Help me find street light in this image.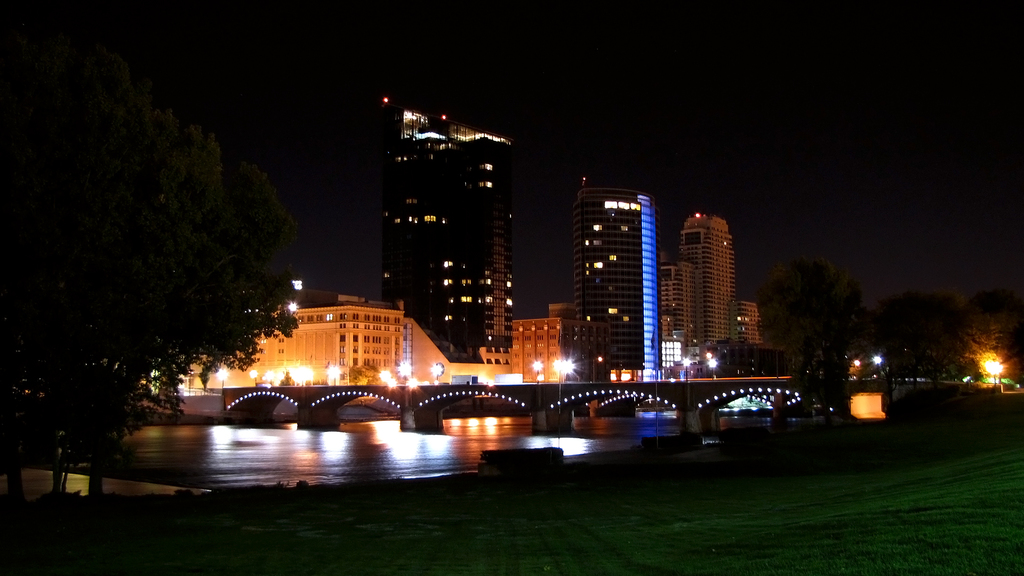
Found it: [x1=218, y1=369, x2=230, y2=390].
